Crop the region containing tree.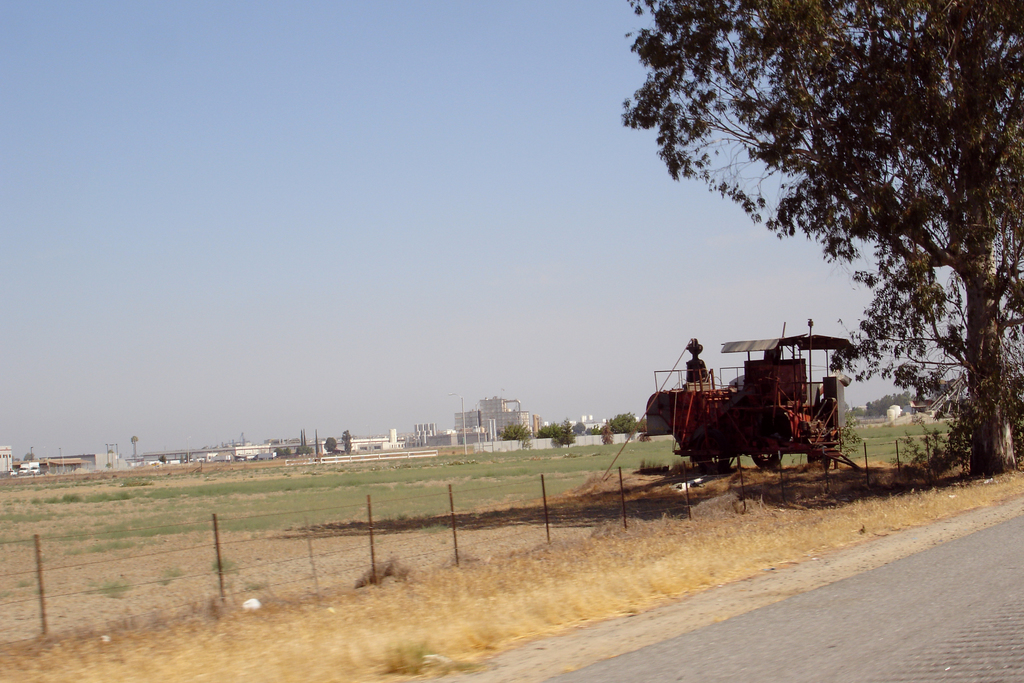
Crop region: rect(294, 443, 316, 457).
